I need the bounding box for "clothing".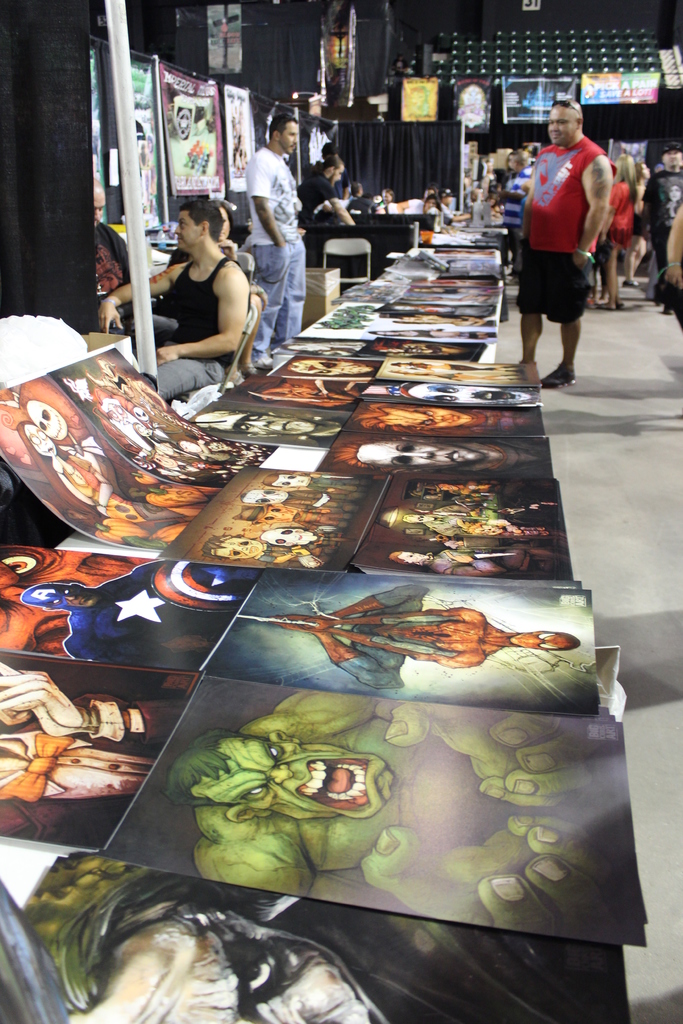
Here it is: (left=145, top=258, right=227, bottom=401).
